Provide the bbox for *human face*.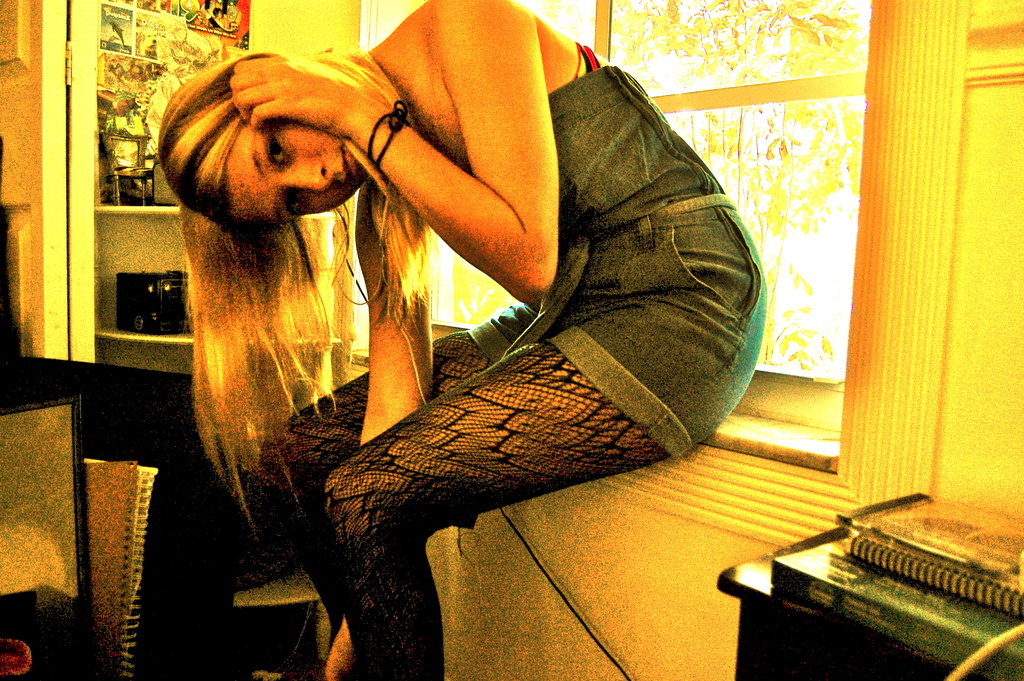
(221,119,369,227).
